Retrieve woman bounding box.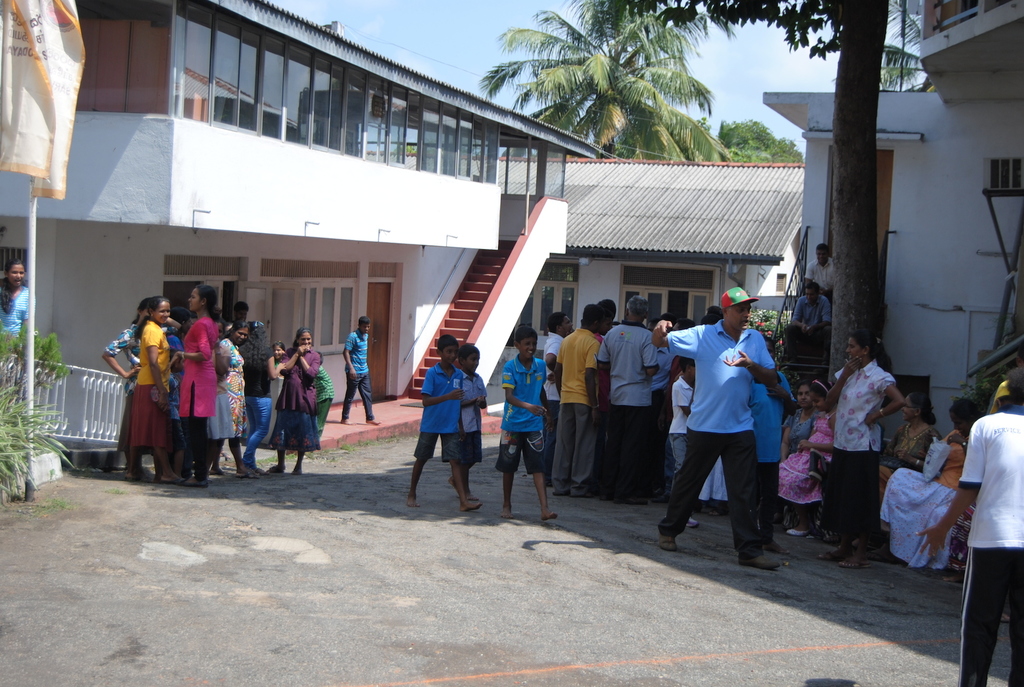
Bounding box: 495 352 538 472.
